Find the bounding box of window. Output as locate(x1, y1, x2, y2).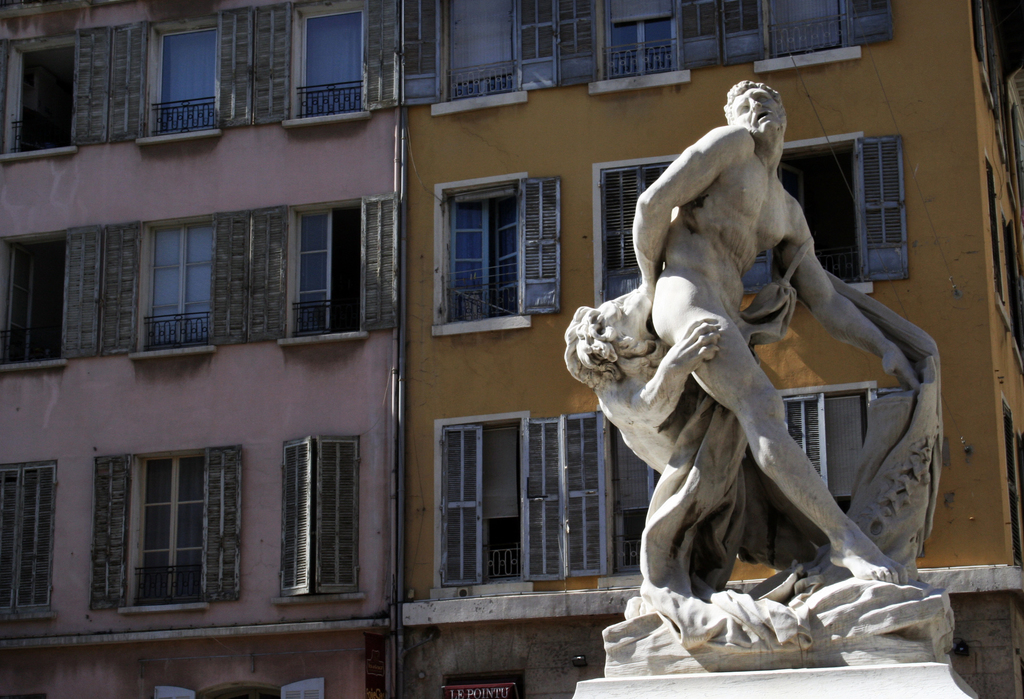
locate(595, 144, 691, 302).
